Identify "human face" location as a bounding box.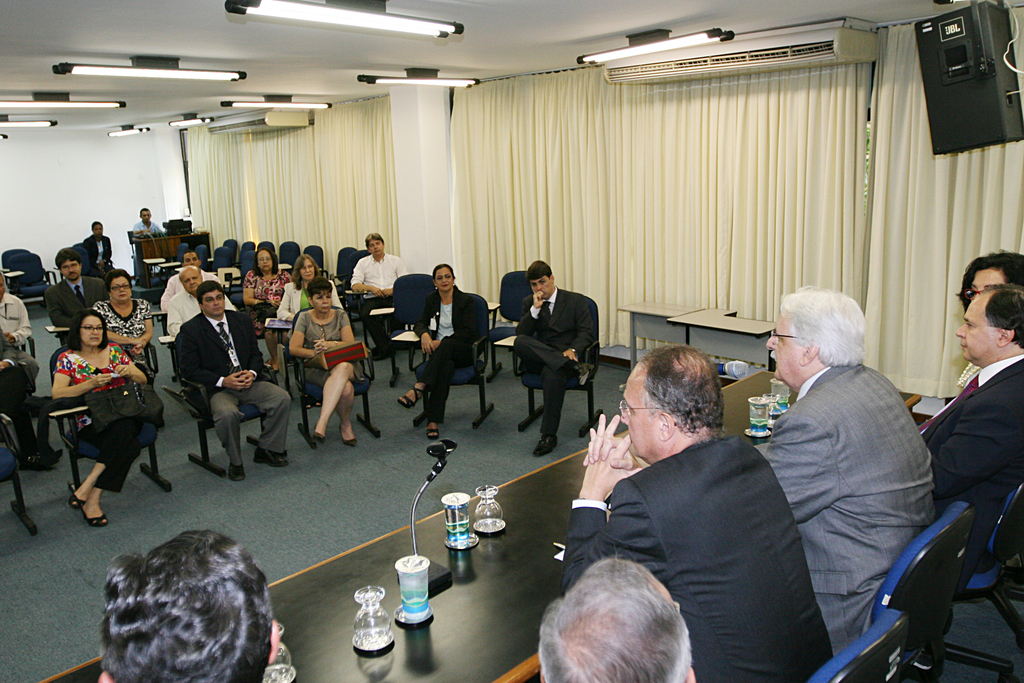
{"x1": 953, "y1": 289, "x2": 1008, "y2": 364}.
